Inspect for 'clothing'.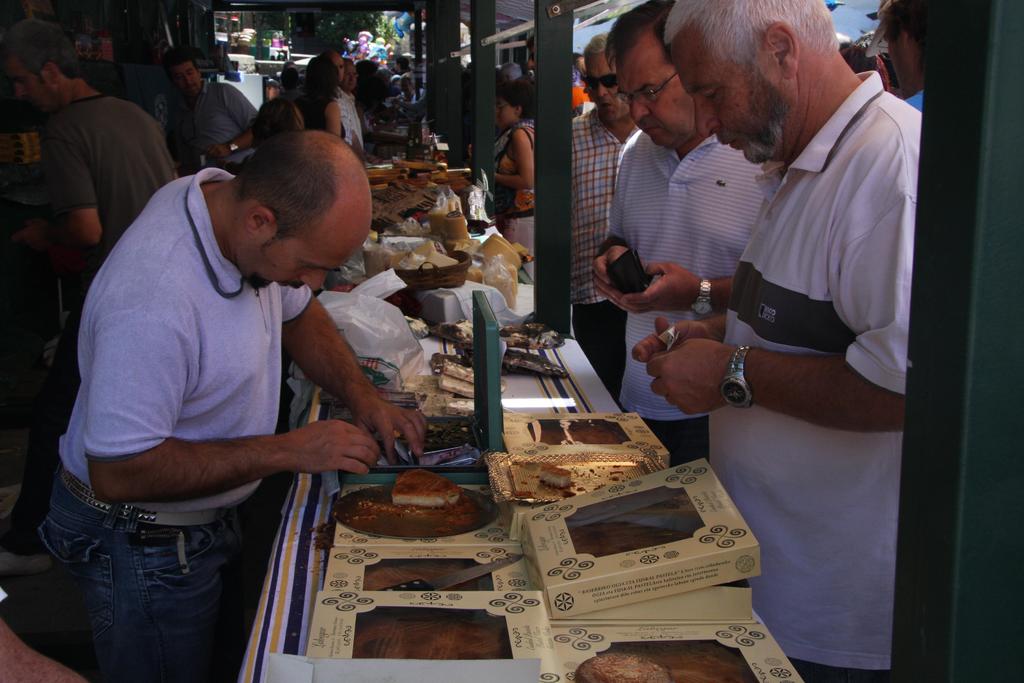
Inspection: bbox(571, 72, 582, 85).
